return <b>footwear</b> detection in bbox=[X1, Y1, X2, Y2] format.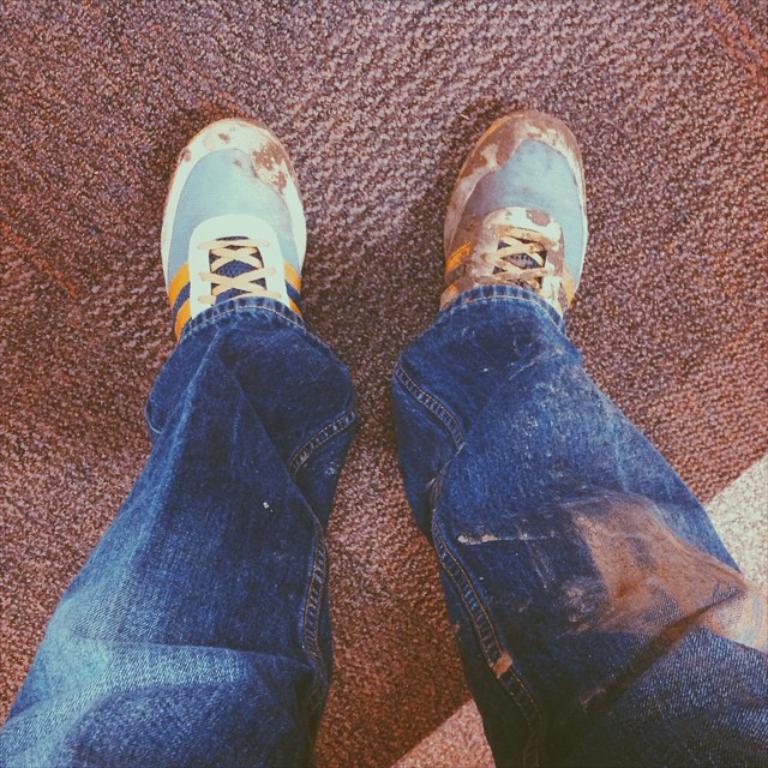
bbox=[155, 122, 318, 356].
